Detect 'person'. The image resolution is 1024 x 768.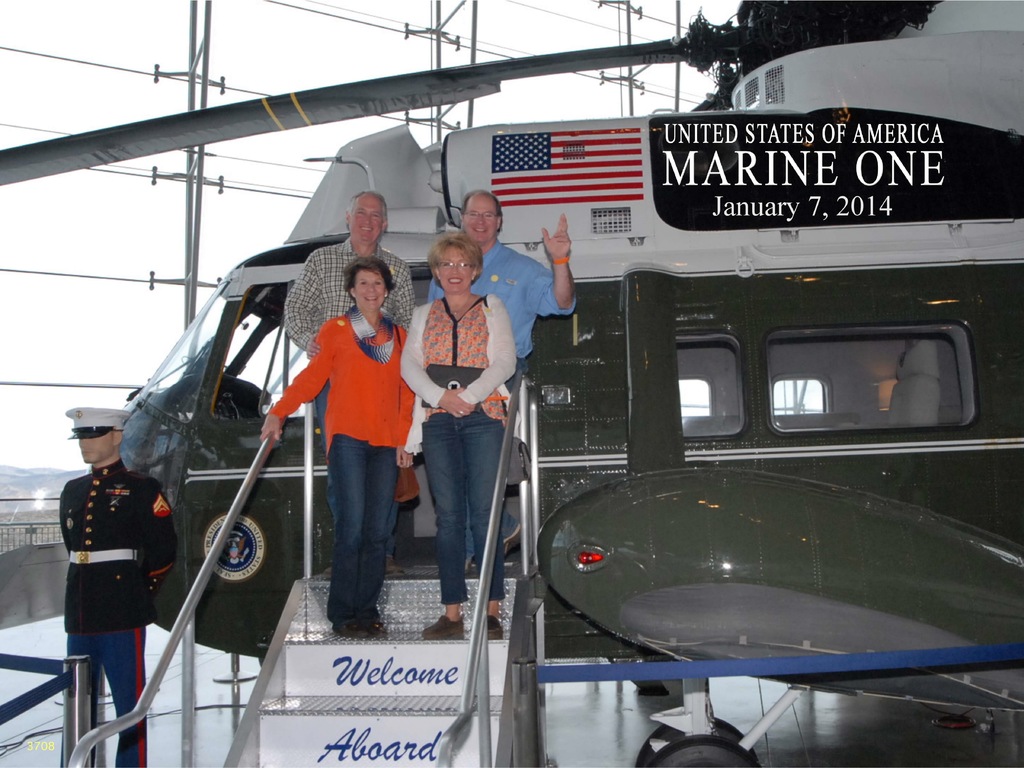
detection(260, 252, 405, 637).
